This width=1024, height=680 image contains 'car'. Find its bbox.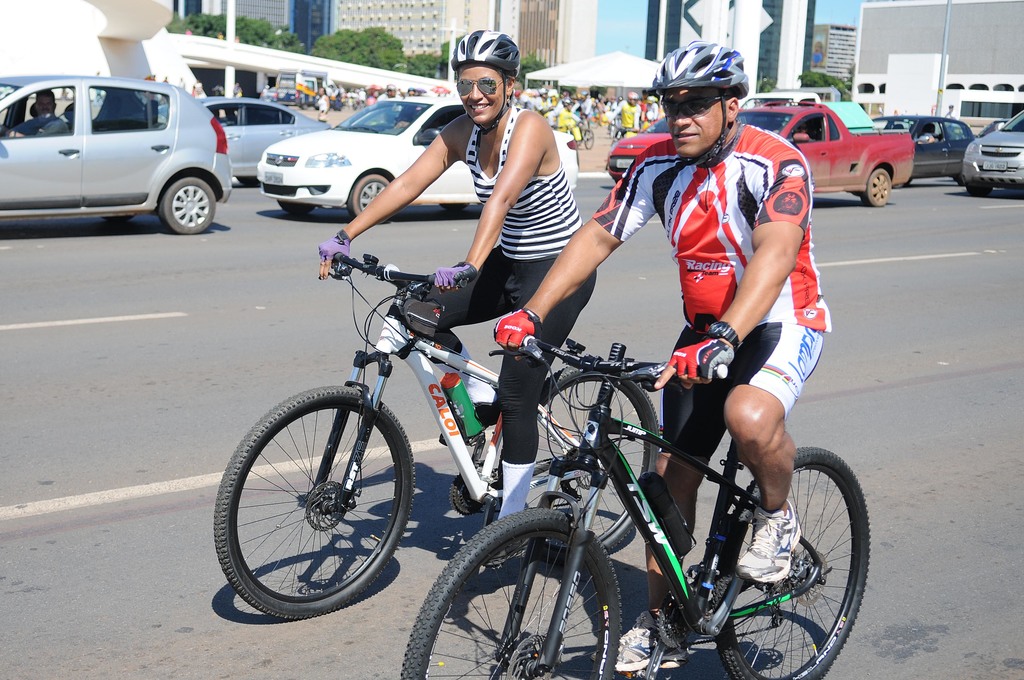
select_region(257, 95, 582, 220).
